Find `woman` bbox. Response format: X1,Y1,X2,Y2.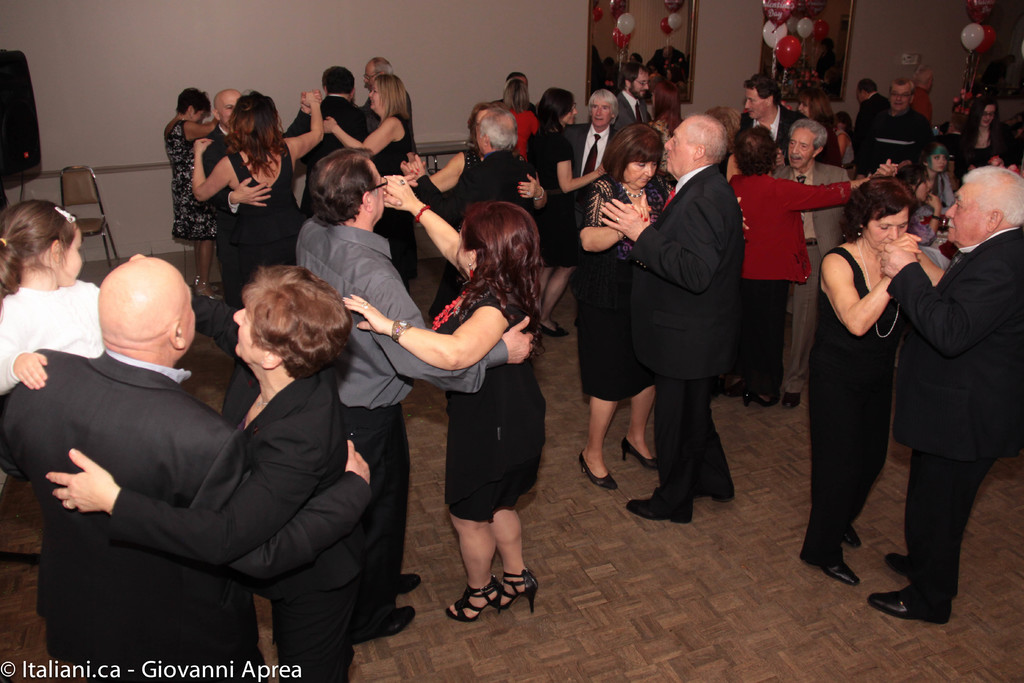
325,73,424,292.
